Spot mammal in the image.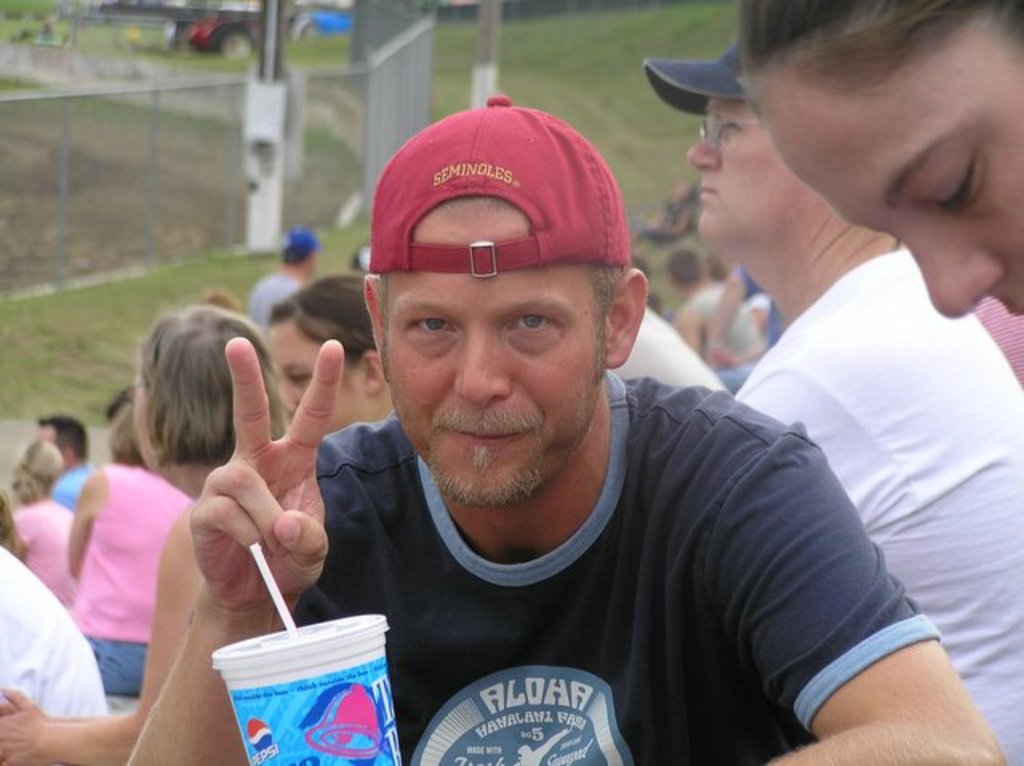
mammal found at {"x1": 637, "y1": 48, "x2": 1022, "y2": 764}.
